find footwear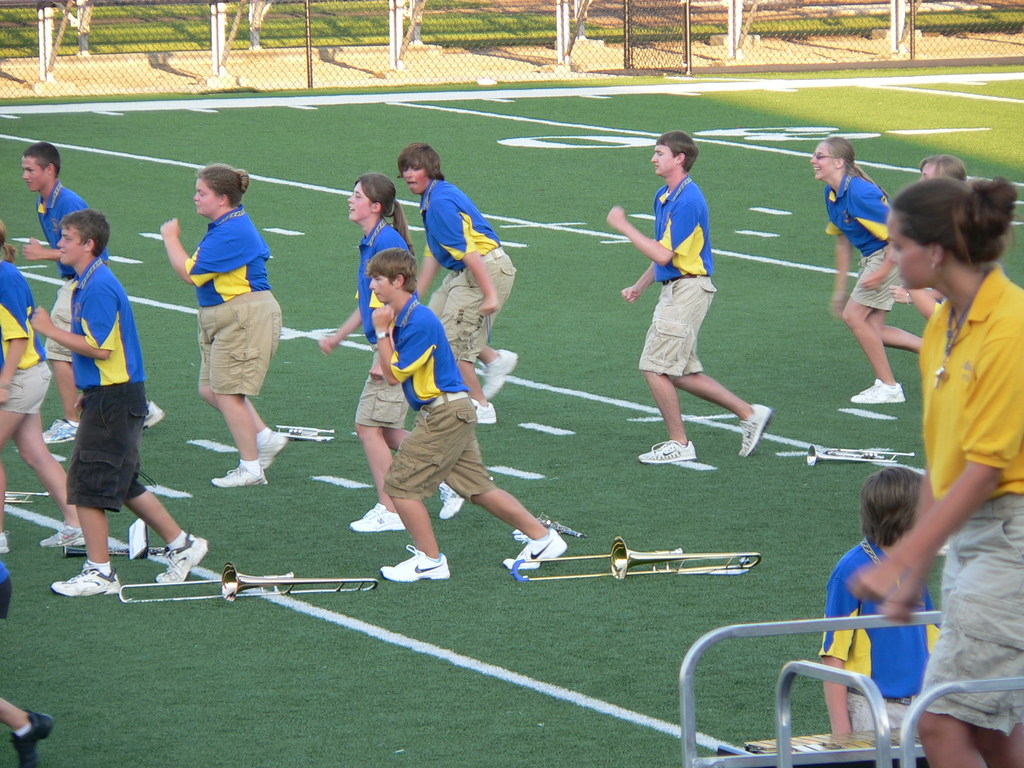
box=[637, 437, 697, 466]
